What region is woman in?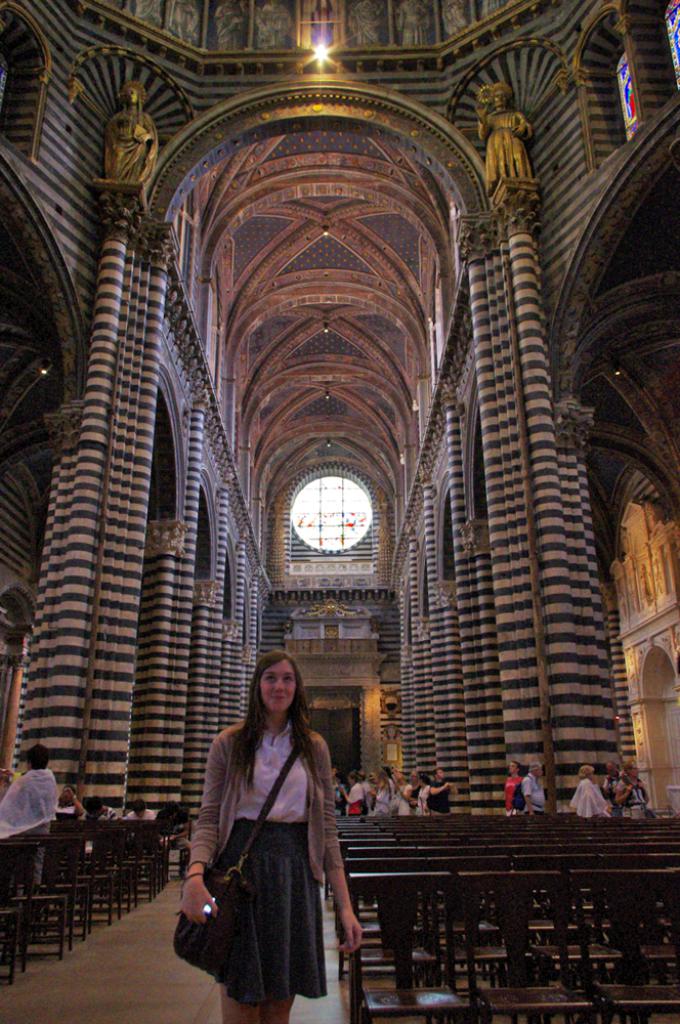
<bbox>375, 777, 391, 811</bbox>.
